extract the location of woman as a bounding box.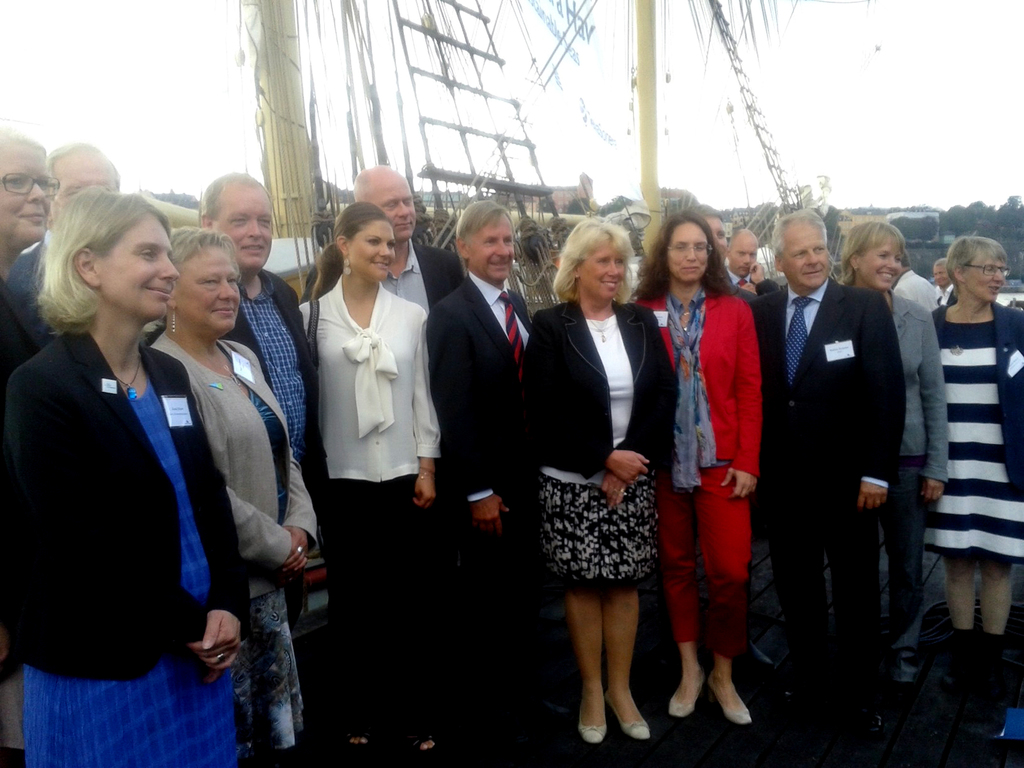
301,199,445,757.
